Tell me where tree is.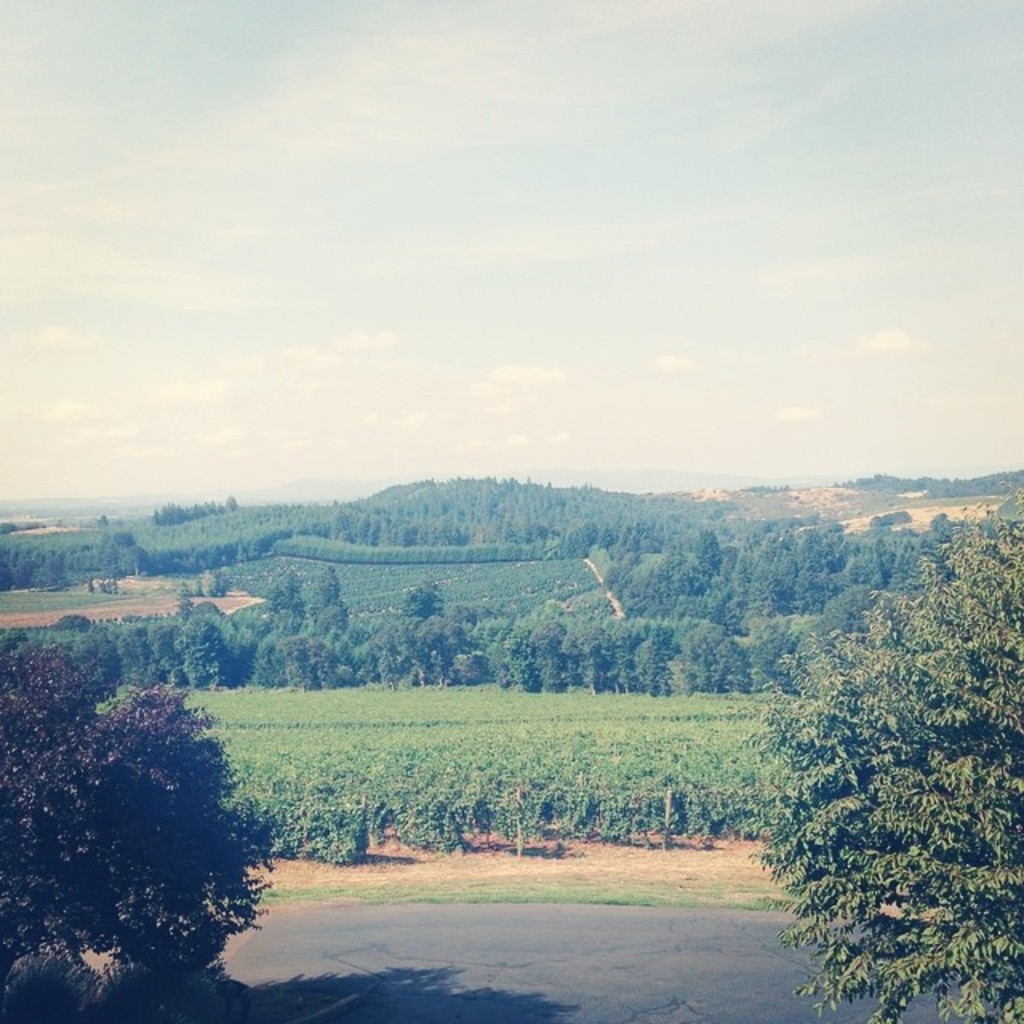
tree is at <bbox>680, 618, 738, 694</bbox>.
